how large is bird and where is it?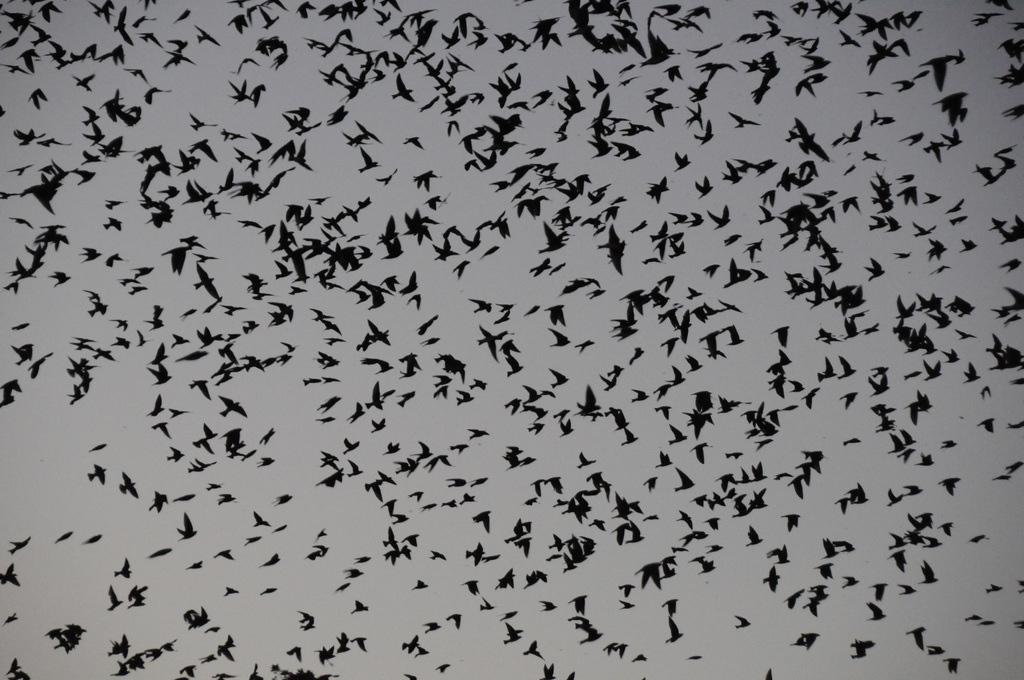
Bounding box: BBox(259, 587, 276, 595).
